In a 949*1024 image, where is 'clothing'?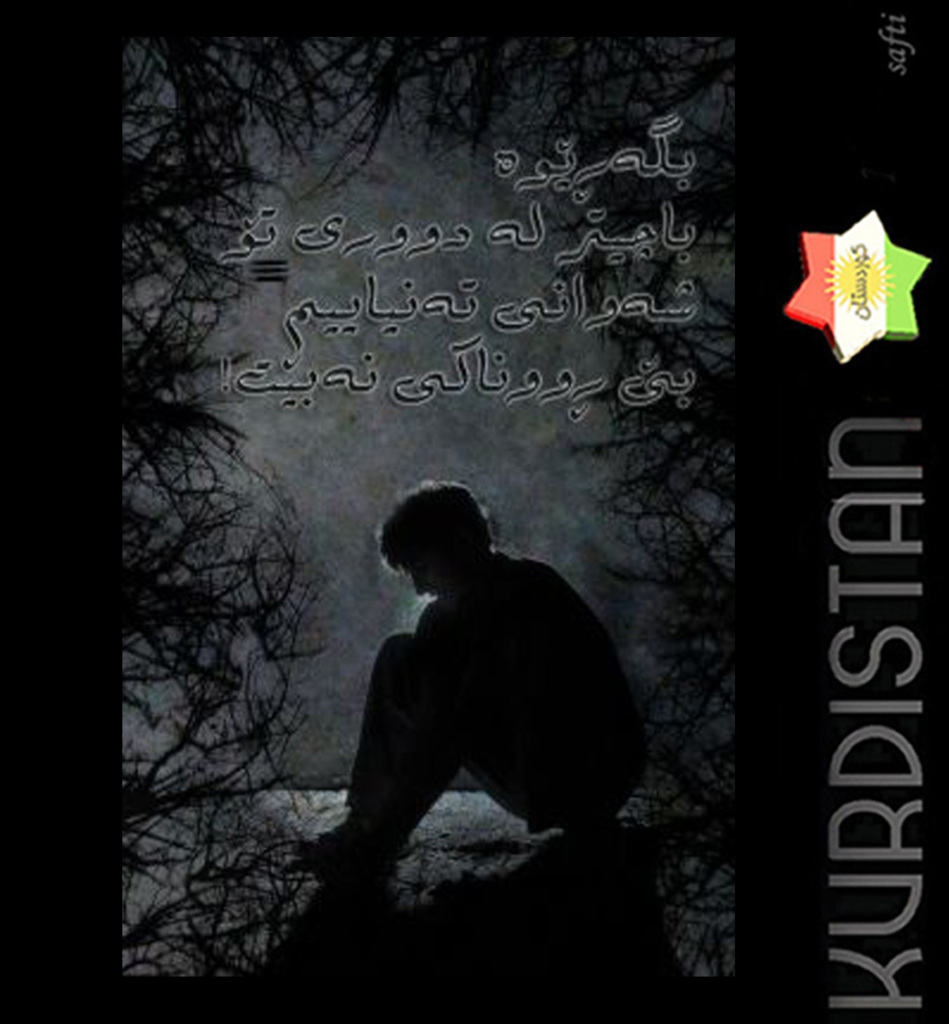
315, 499, 641, 878.
